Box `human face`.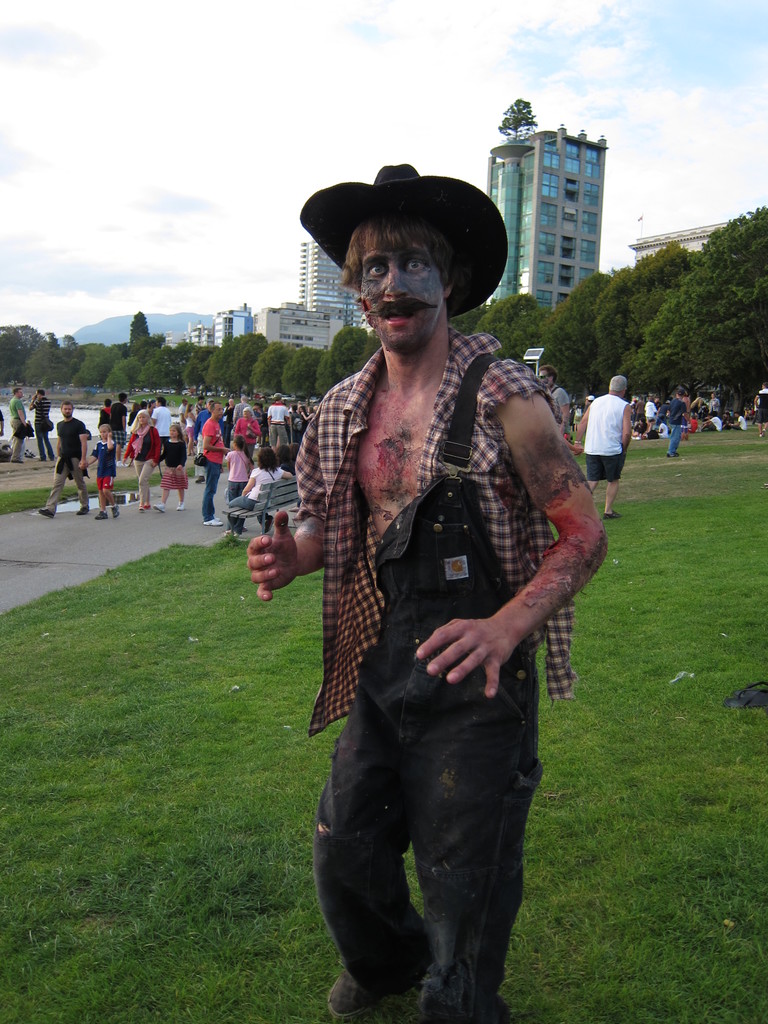
136/410/148/426.
